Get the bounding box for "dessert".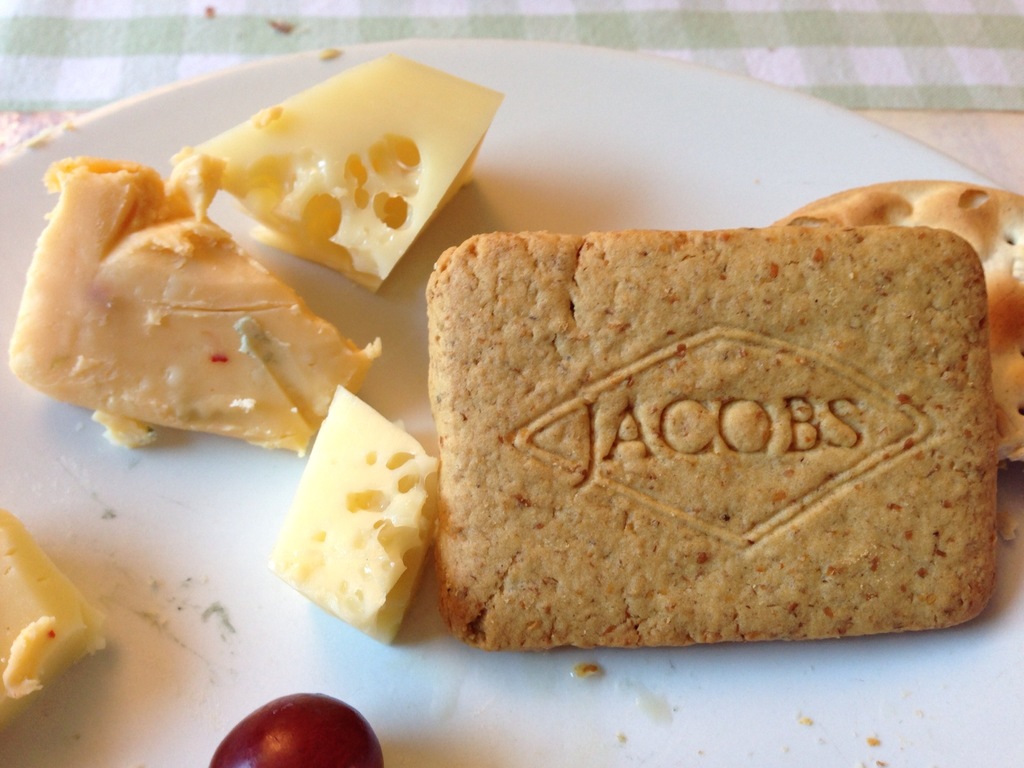
{"x1": 204, "y1": 693, "x2": 387, "y2": 767}.
